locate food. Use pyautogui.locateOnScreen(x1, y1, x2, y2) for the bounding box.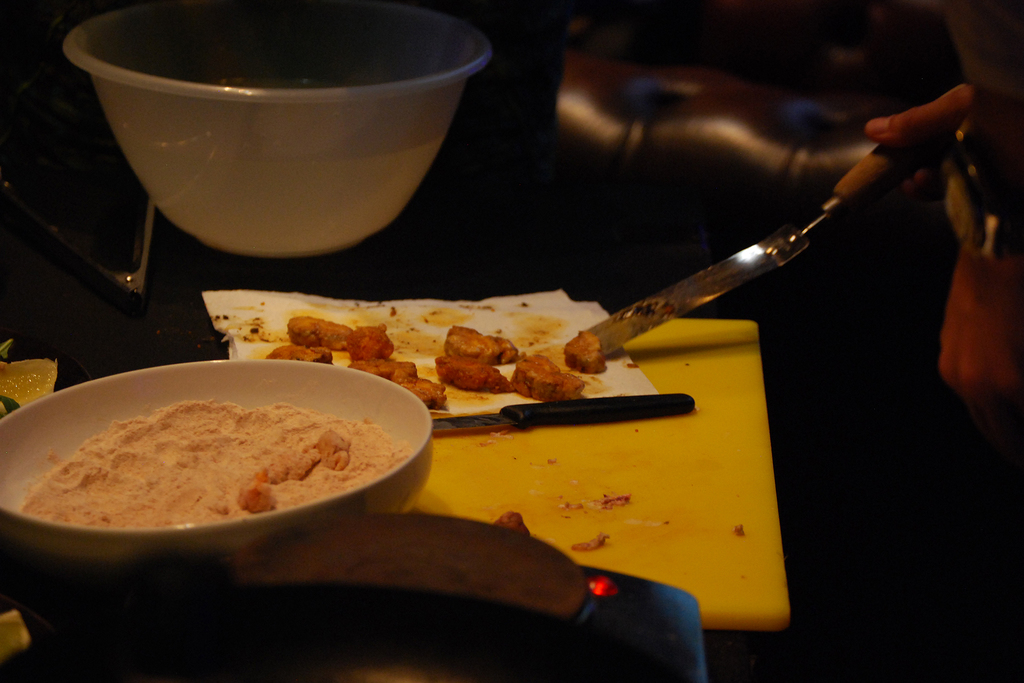
pyautogui.locateOnScreen(14, 397, 413, 531).
